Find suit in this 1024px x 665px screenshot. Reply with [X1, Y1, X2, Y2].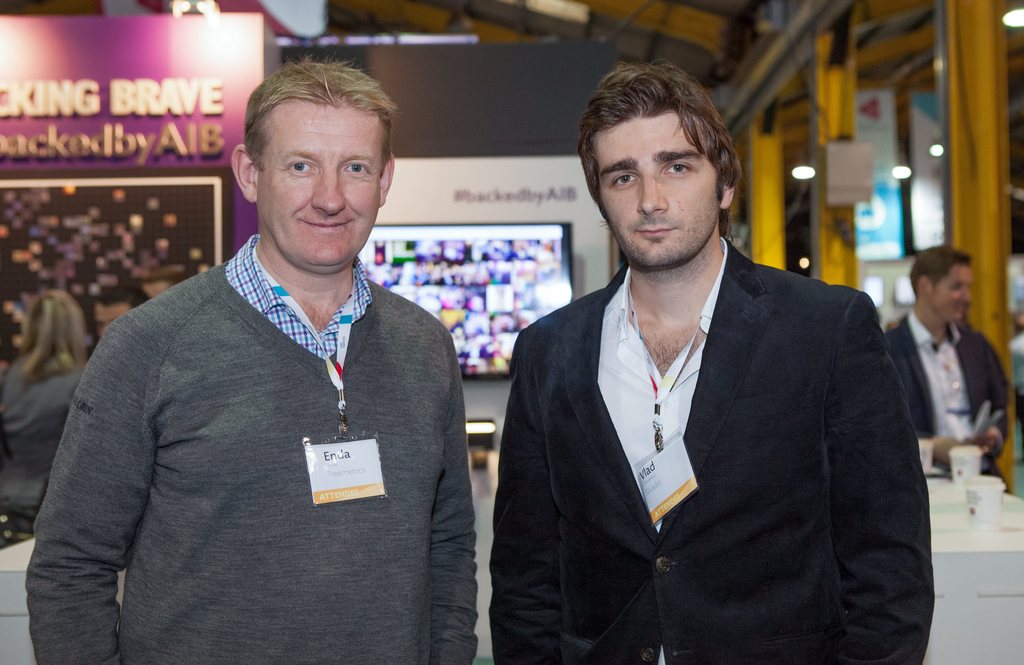
[881, 312, 1018, 503].
